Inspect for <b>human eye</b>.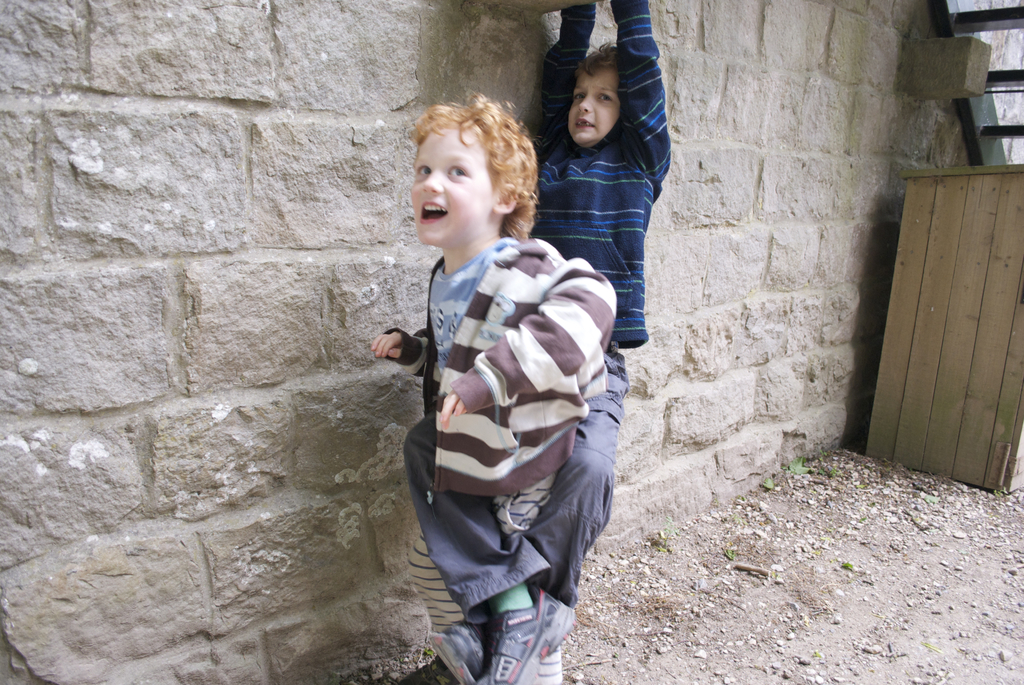
Inspection: [413, 164, 431, 180].
